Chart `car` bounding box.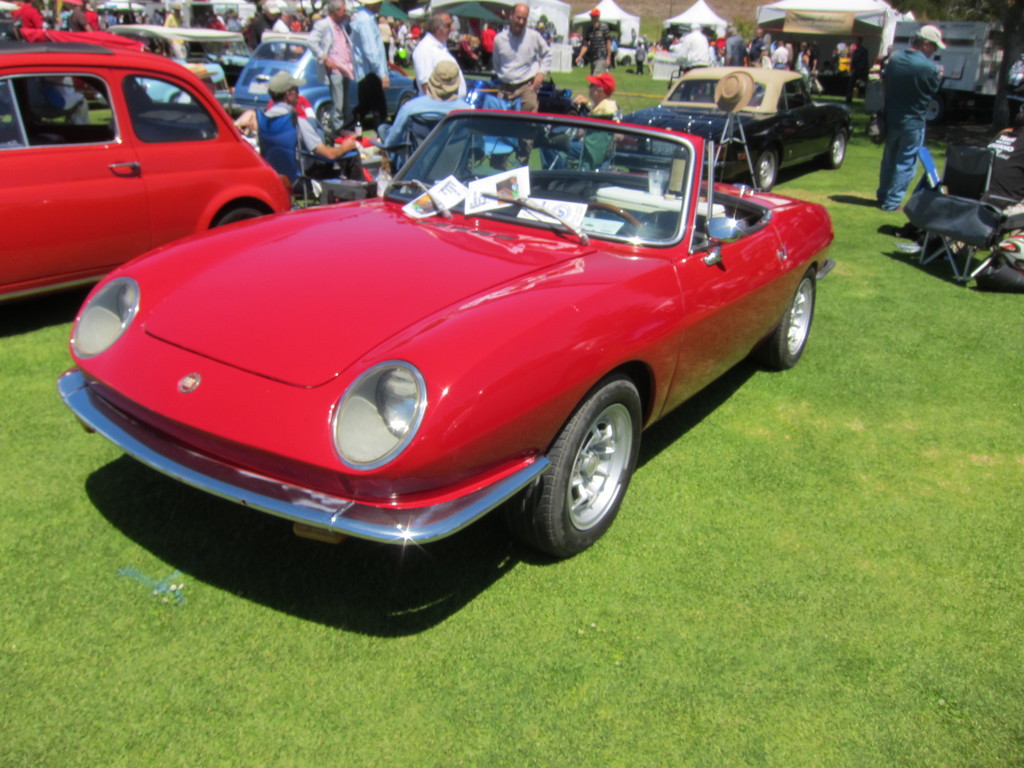
Charted: detection(68, 109, 787, 579).
